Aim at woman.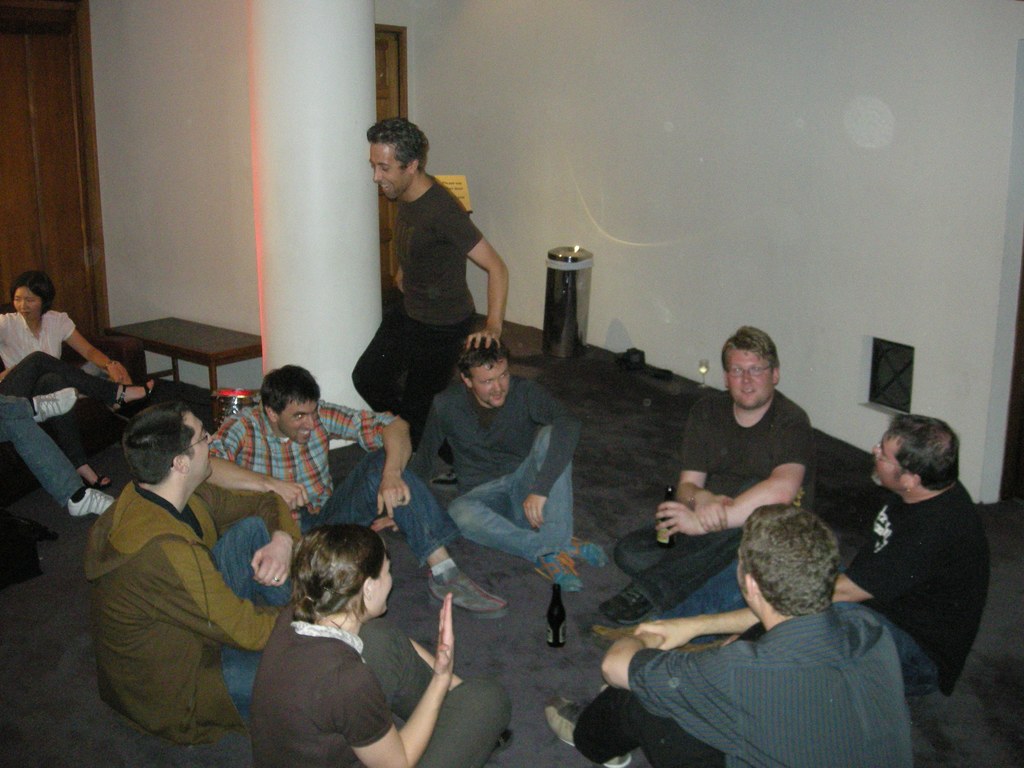
Aimed at 218,514,408,764.
